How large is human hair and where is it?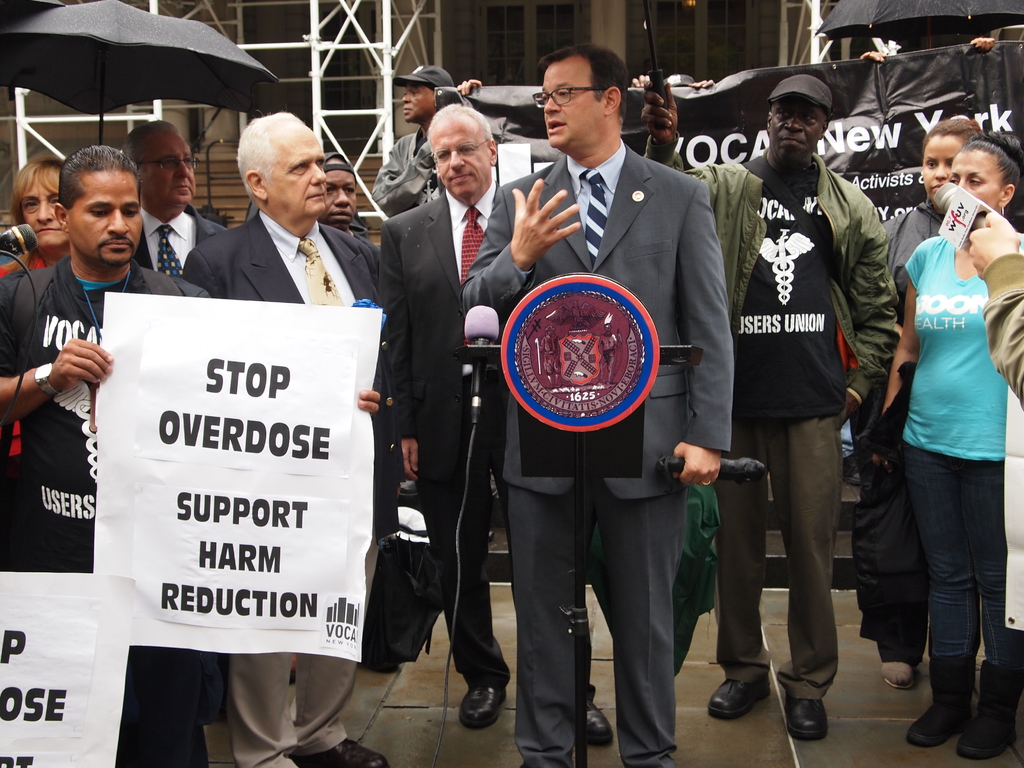
Bounding box: {"x1": 957, "y1": 132, "x2": 1023, "y2": 209}.
